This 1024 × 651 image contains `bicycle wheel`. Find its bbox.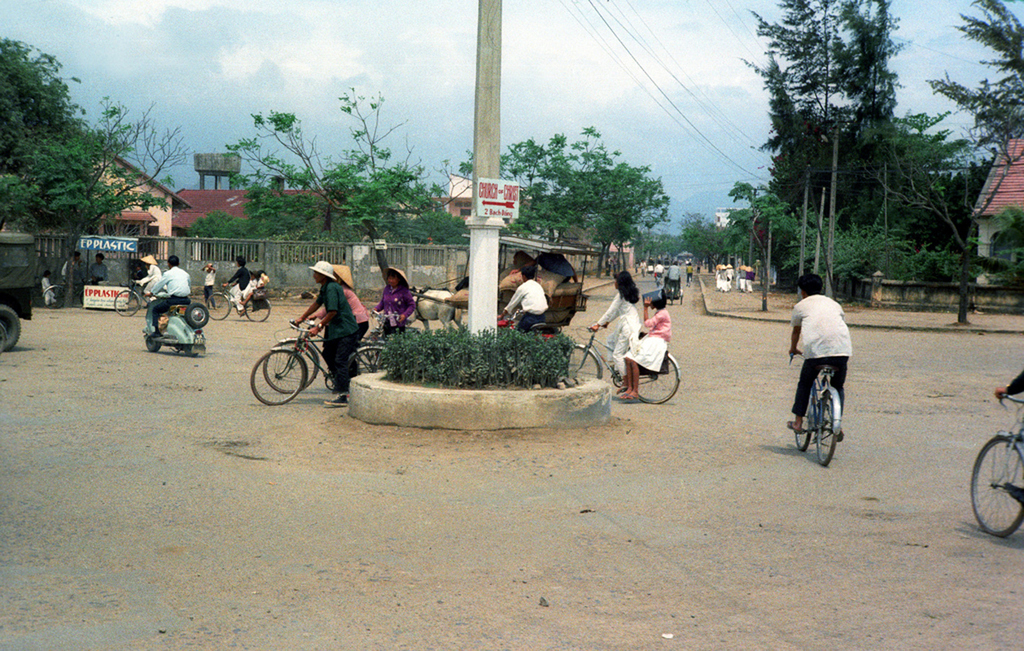
(x1=206, y1=295, x2=227, y2=319).
